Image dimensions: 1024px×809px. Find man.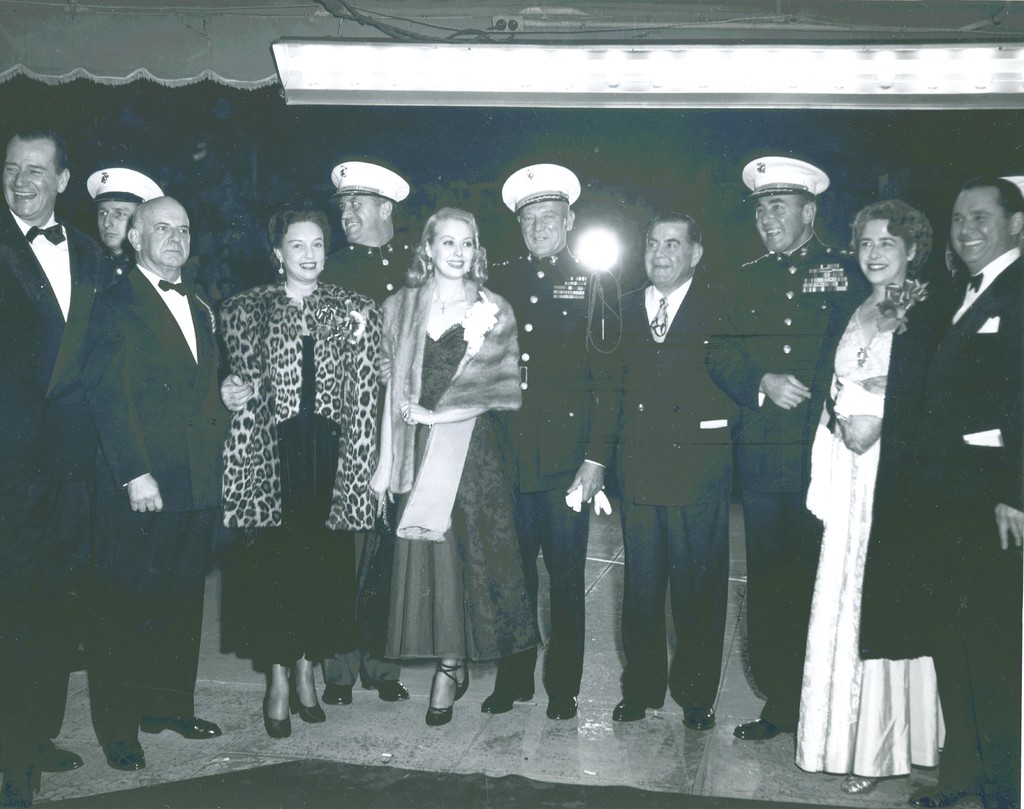
[0,122,118,808].
